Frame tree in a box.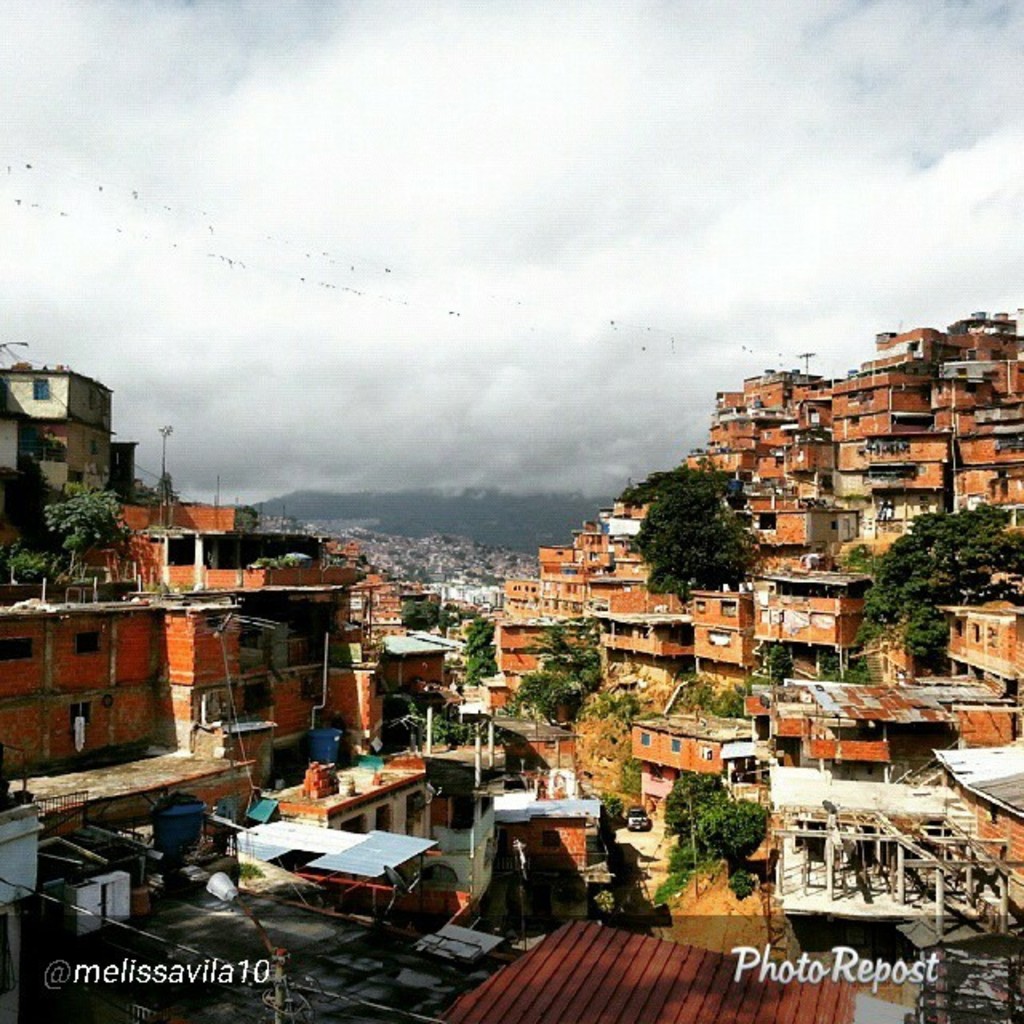
crop(848, 506, 1022, 670).
